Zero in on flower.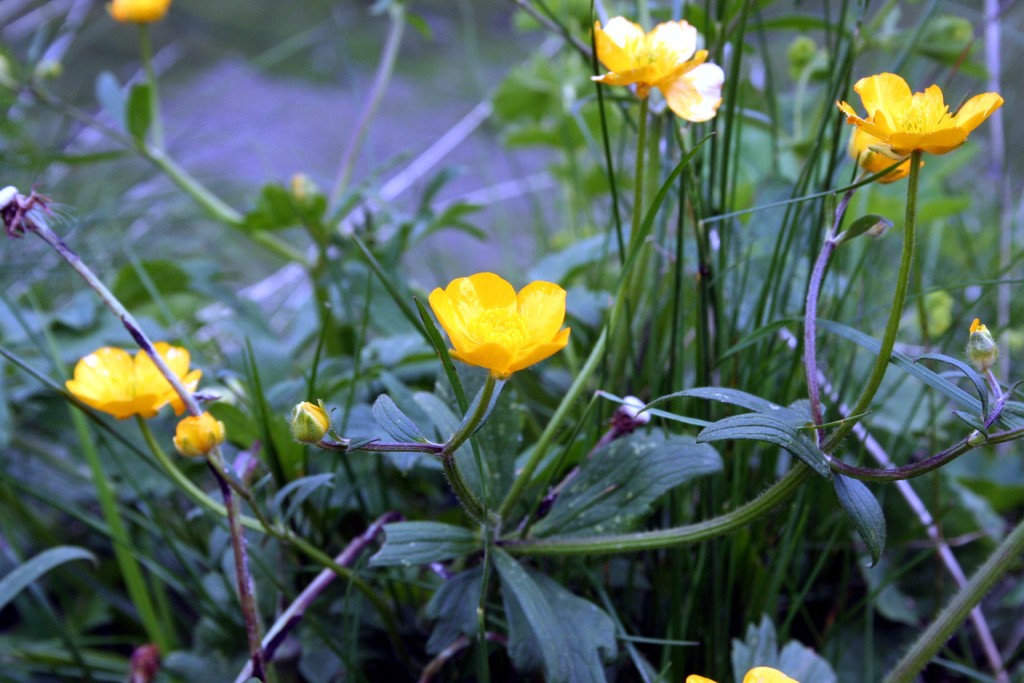
Zeroed in: x1=67, y1=342, x2=203, y2=418.
